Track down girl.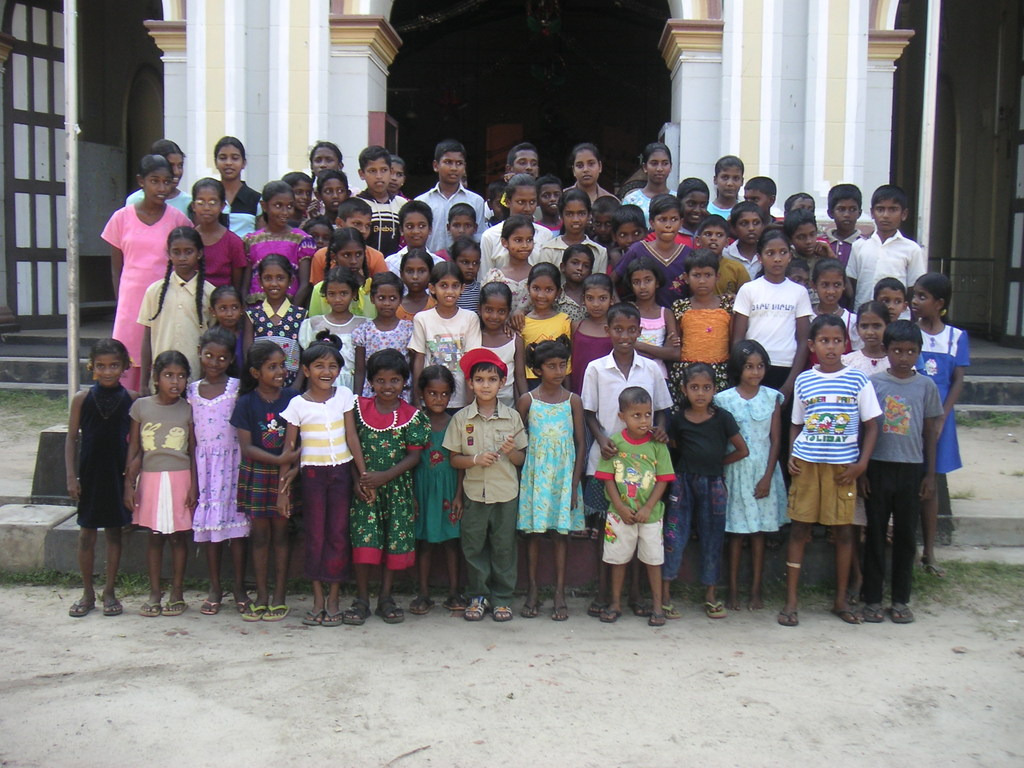
Tracked to 516 332 586 622.
